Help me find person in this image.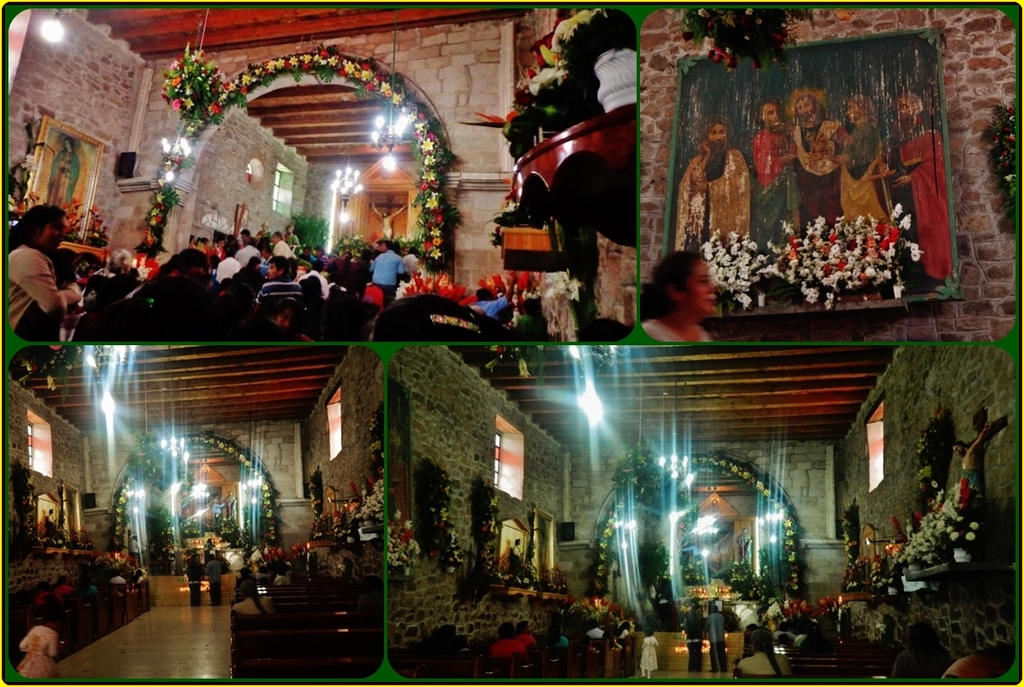
Found it: (x1=201, y1=540, x2=225, y2=558).
